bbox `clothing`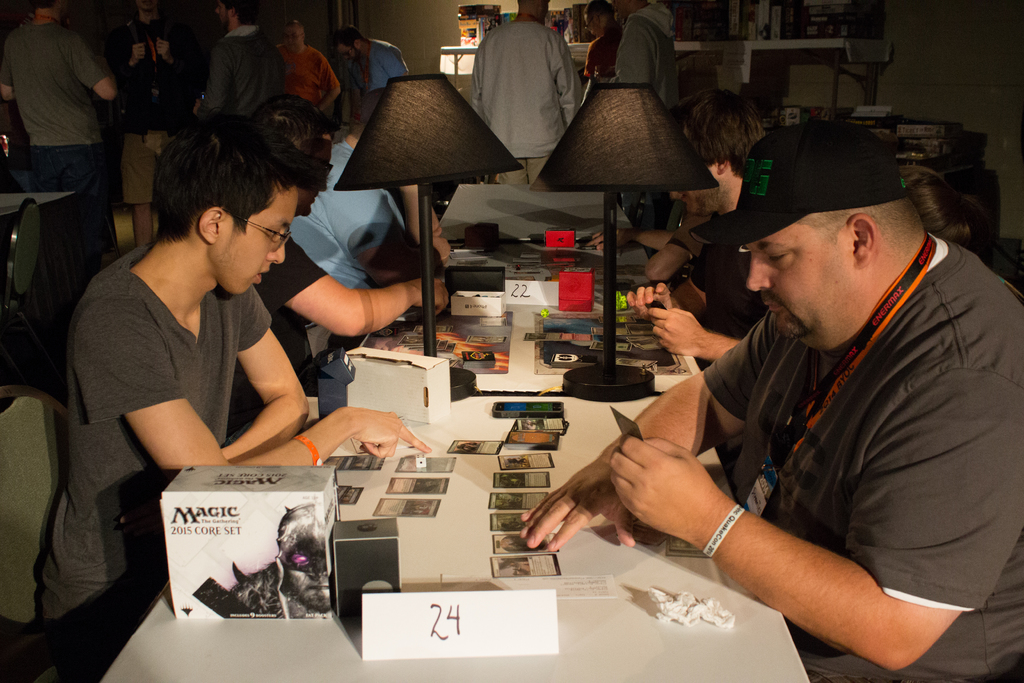
l=203, t=21, r=283, b=113
